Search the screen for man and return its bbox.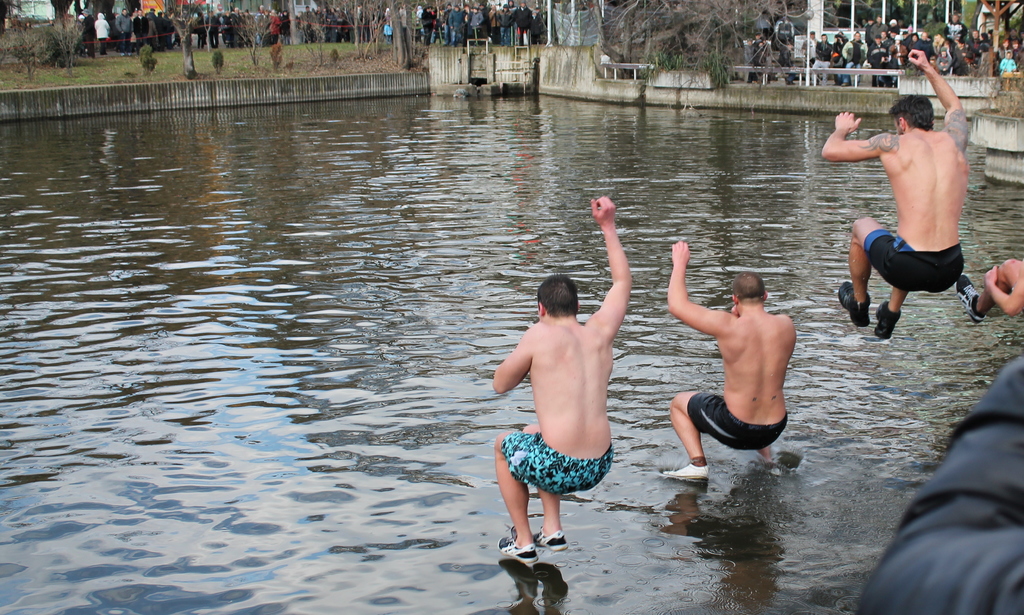
Found: BBox(257, 4, 265, 29).
